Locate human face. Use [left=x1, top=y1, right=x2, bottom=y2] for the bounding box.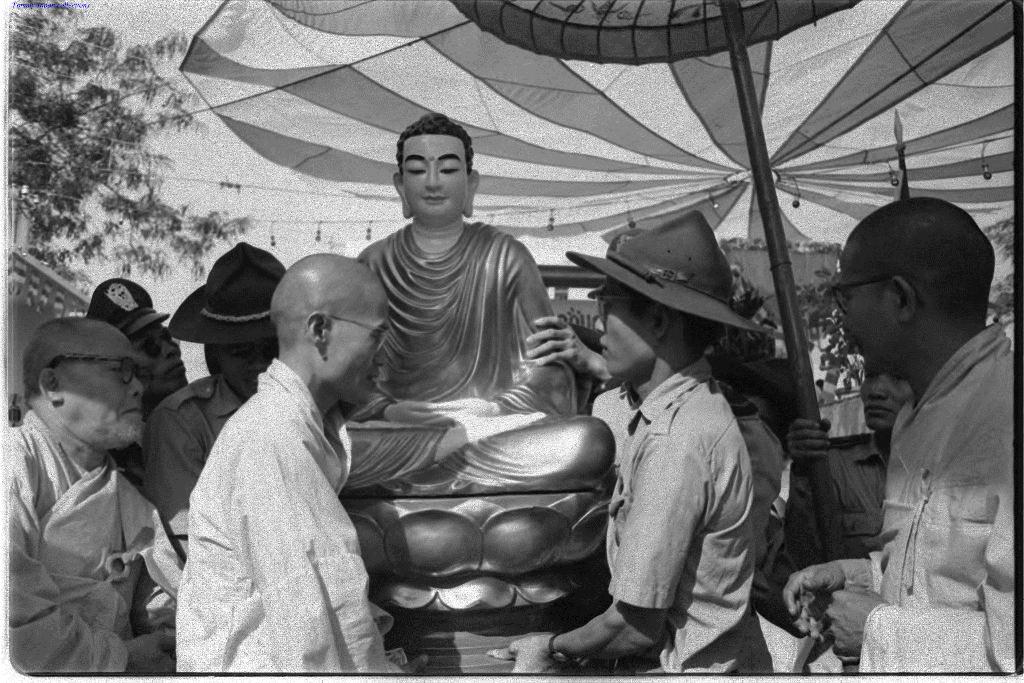
[left=337, top=291, right=386, bottom=407].
